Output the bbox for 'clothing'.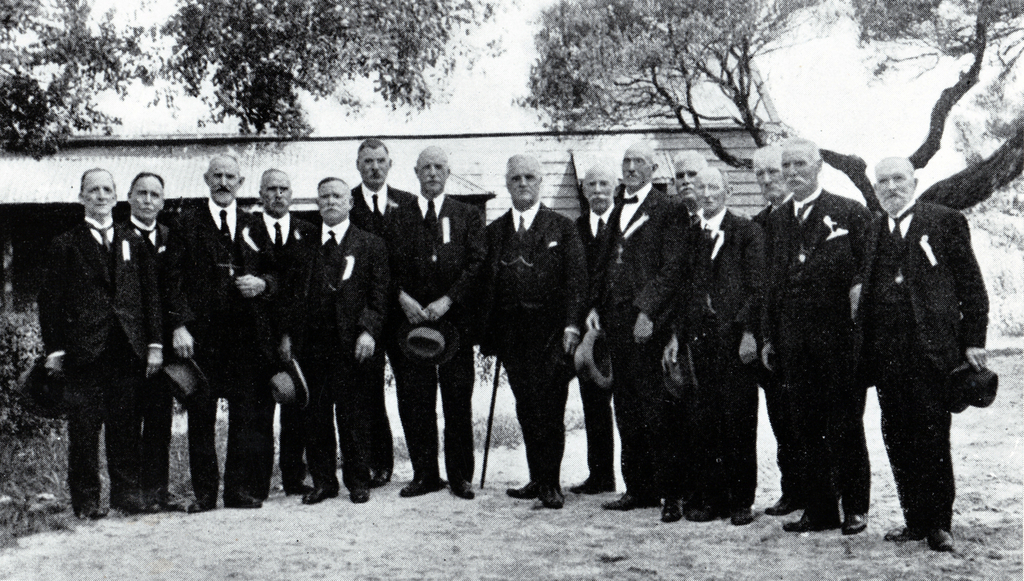
[left=570, top=201, right=621, bottom=480].
